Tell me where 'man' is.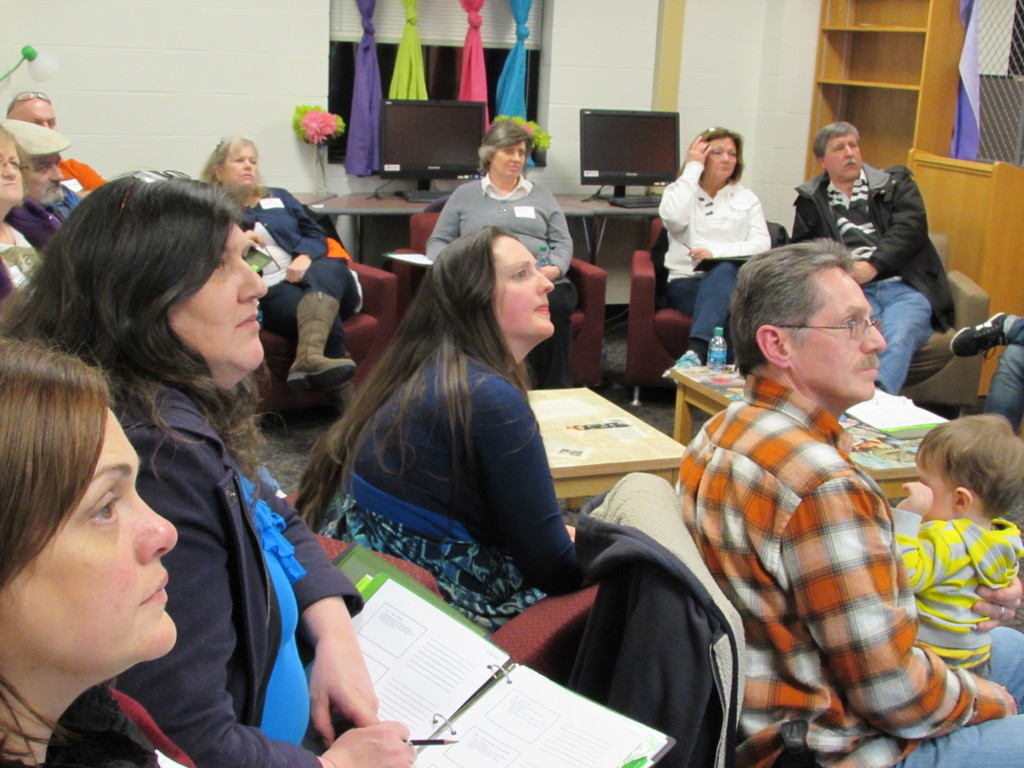
'man' is at bbox(0, 88, 109, 192).
